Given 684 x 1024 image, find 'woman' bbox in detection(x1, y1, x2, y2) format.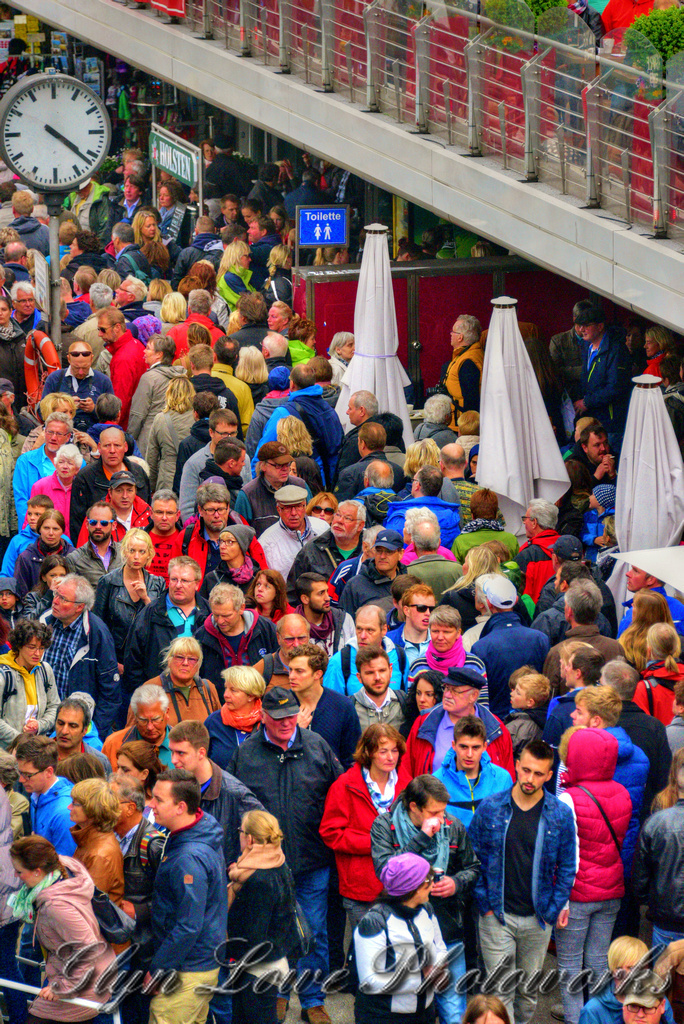
detection(113, 743, 175, 815).
